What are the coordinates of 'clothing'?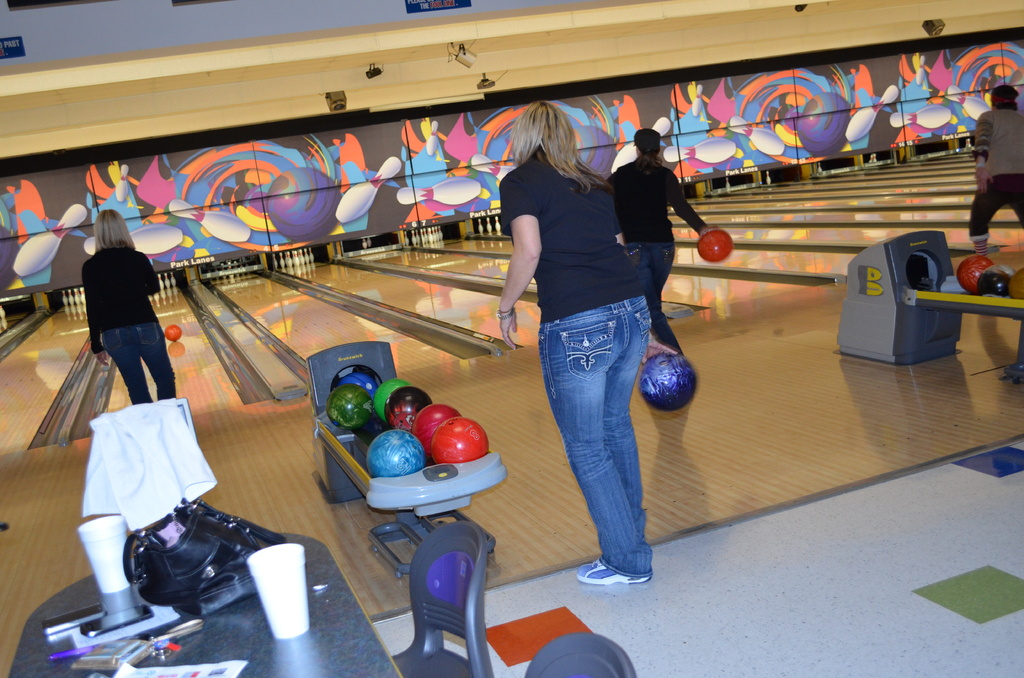
x1=604 y1=157 x2=706 y2=357.
